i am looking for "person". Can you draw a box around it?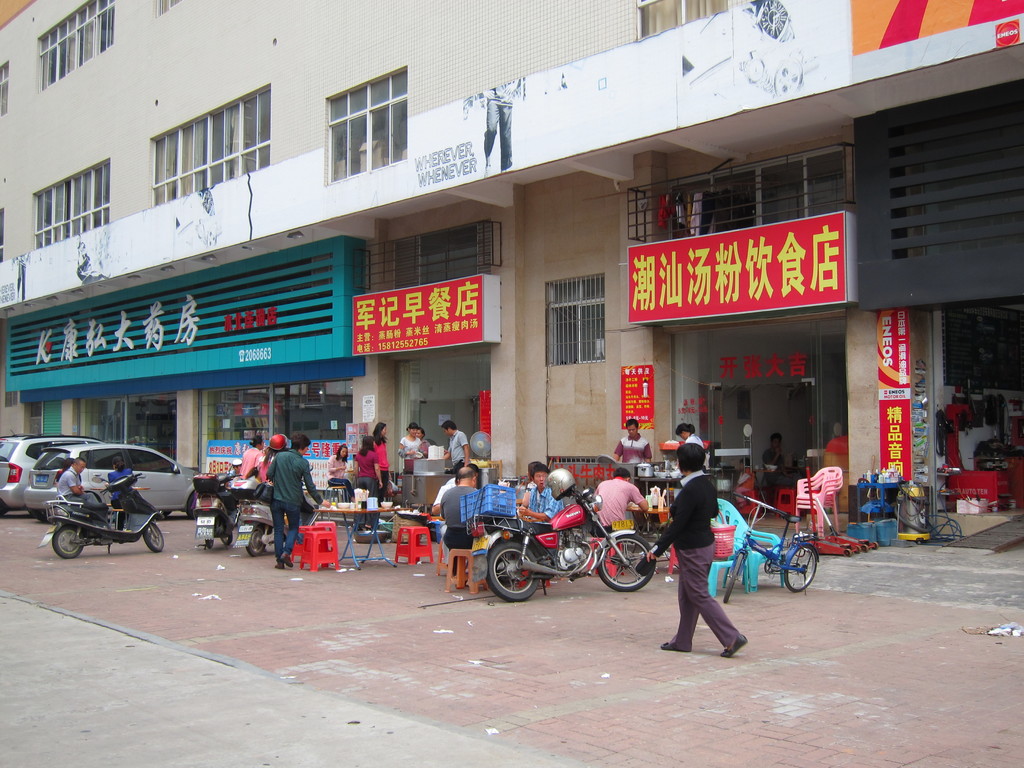
Sure, the bounding box is x1=732, y1=456, x2=756, y2=508.
